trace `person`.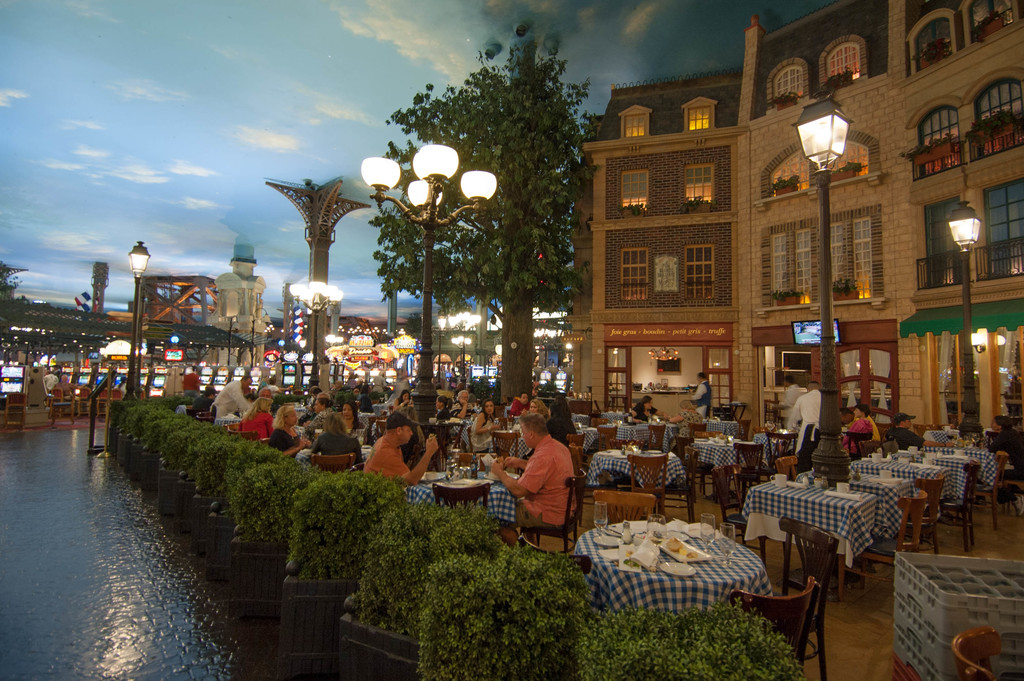
Traced to [x1=846, y1=405, x2=883, y2=454].
